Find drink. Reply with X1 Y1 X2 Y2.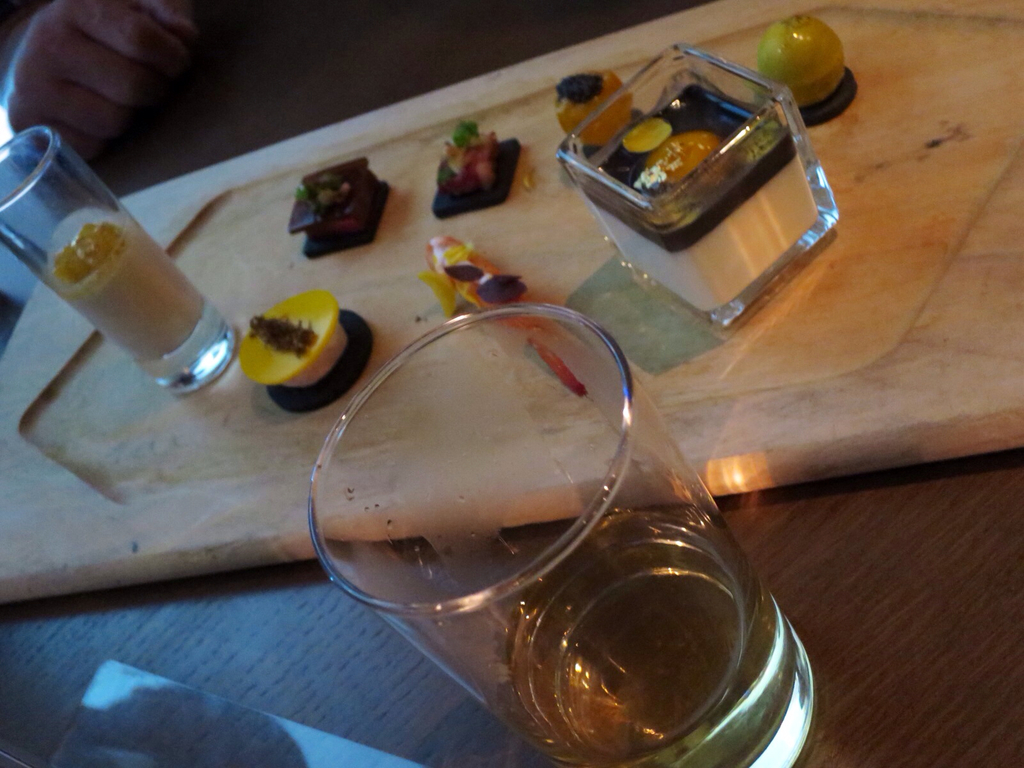
572 79 826 303.
